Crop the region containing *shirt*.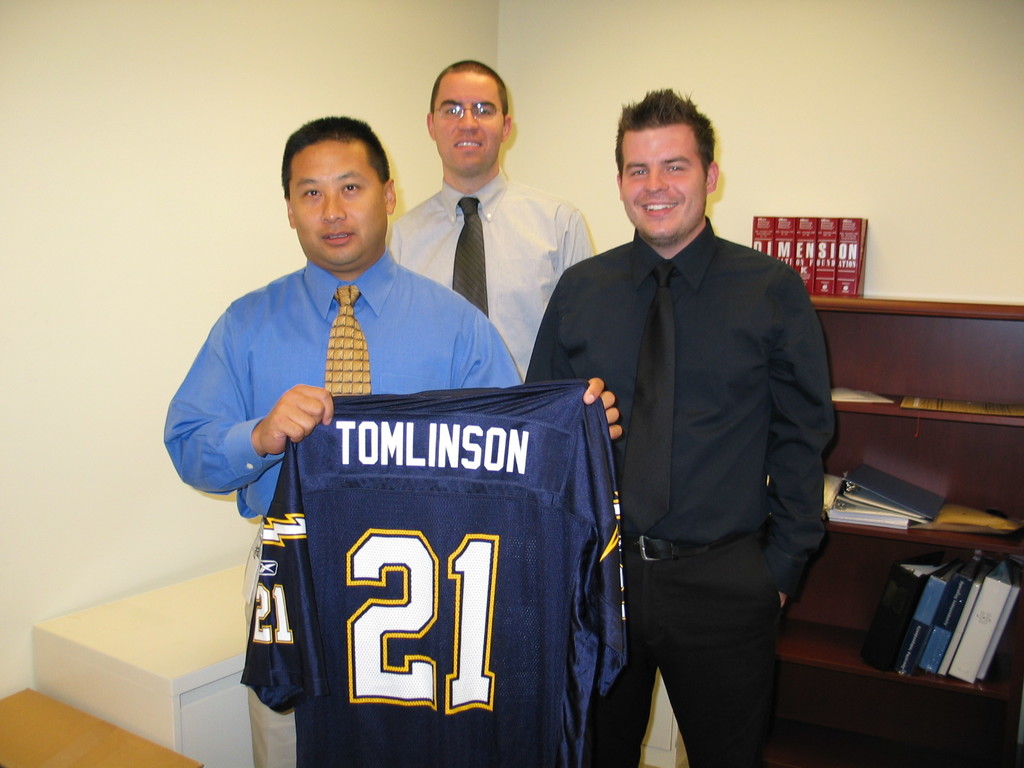
Crop region: bbox(162, 250, 521, 518).
